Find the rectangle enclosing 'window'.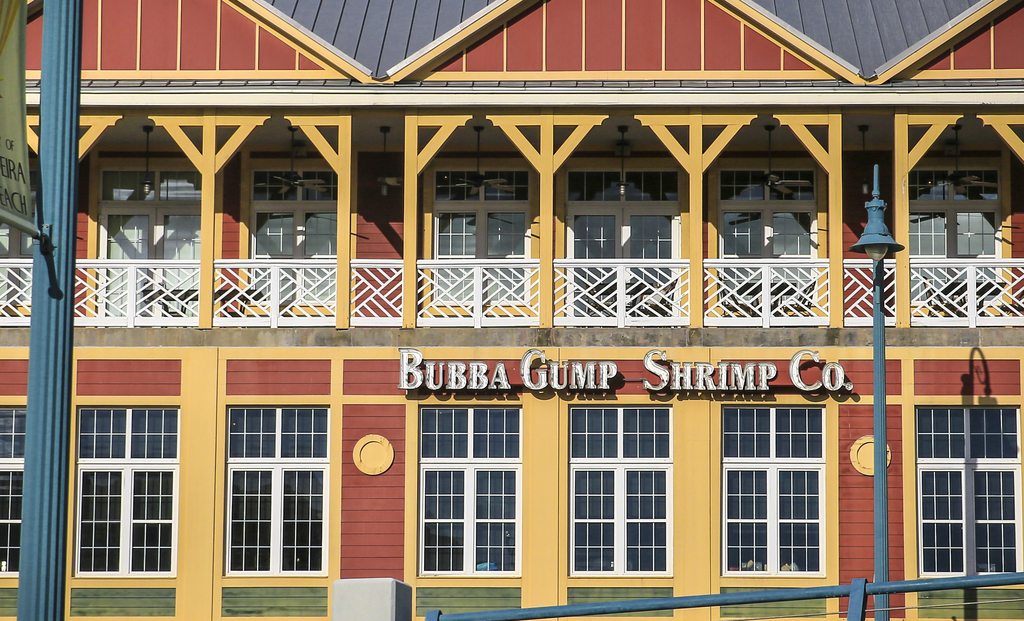
(569,406,674,577).
